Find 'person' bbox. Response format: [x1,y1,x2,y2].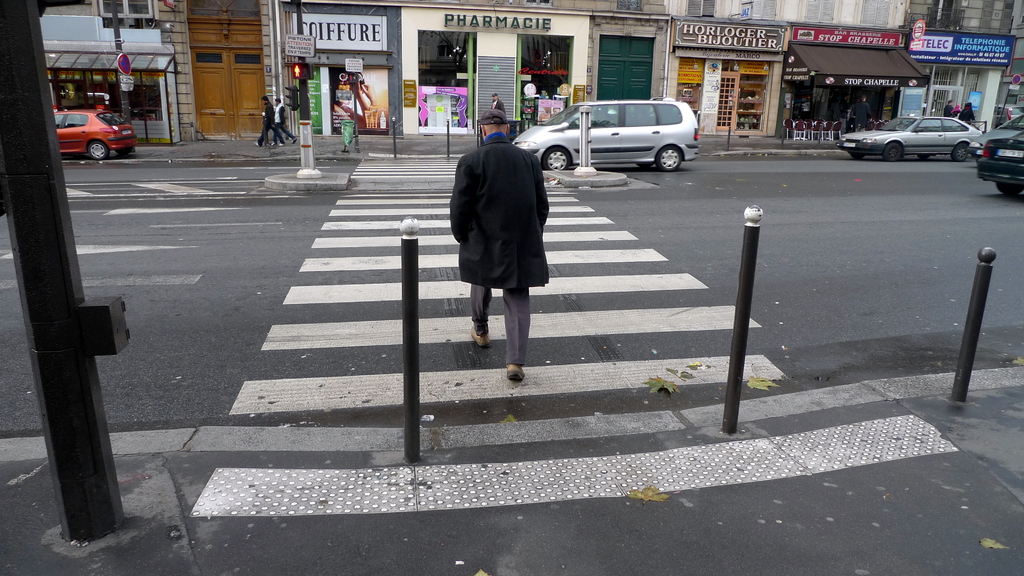
[960,100,975,127].
